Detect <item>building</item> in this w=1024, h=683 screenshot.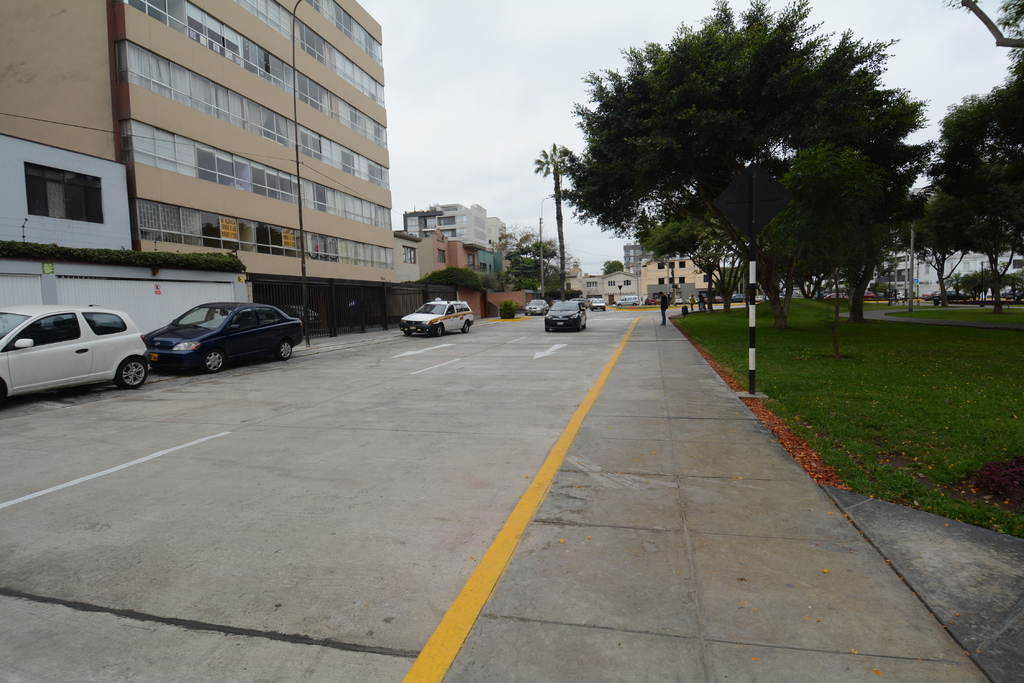
Detection: (x1=486, y1=207, x2=534, y2=312).
